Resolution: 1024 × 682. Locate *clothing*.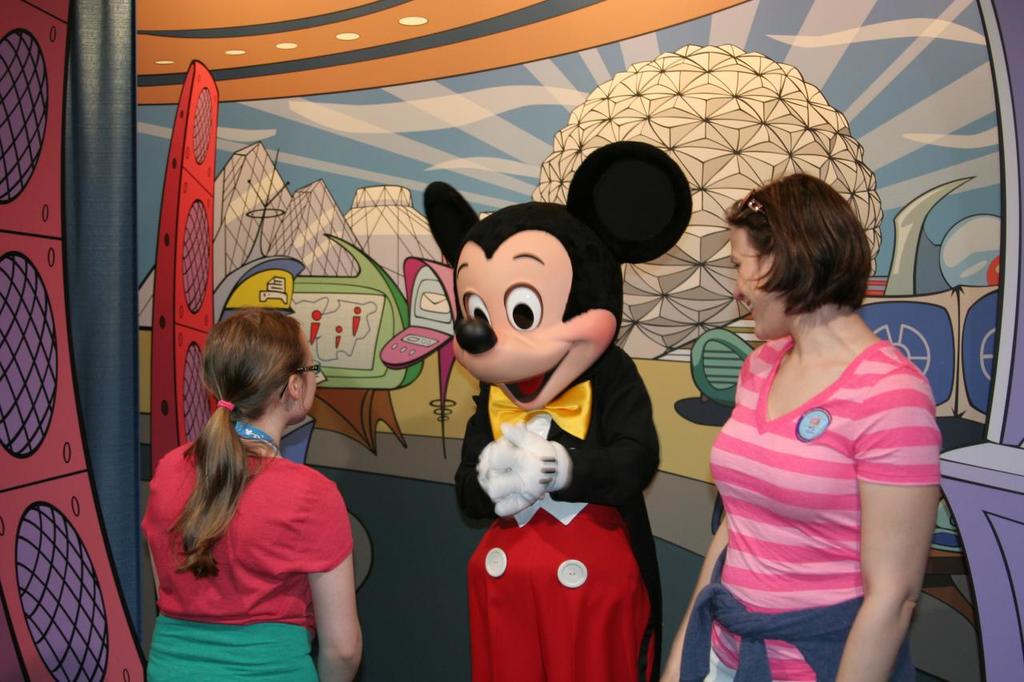
[left=696, top=305, right=933, bottom=652].
